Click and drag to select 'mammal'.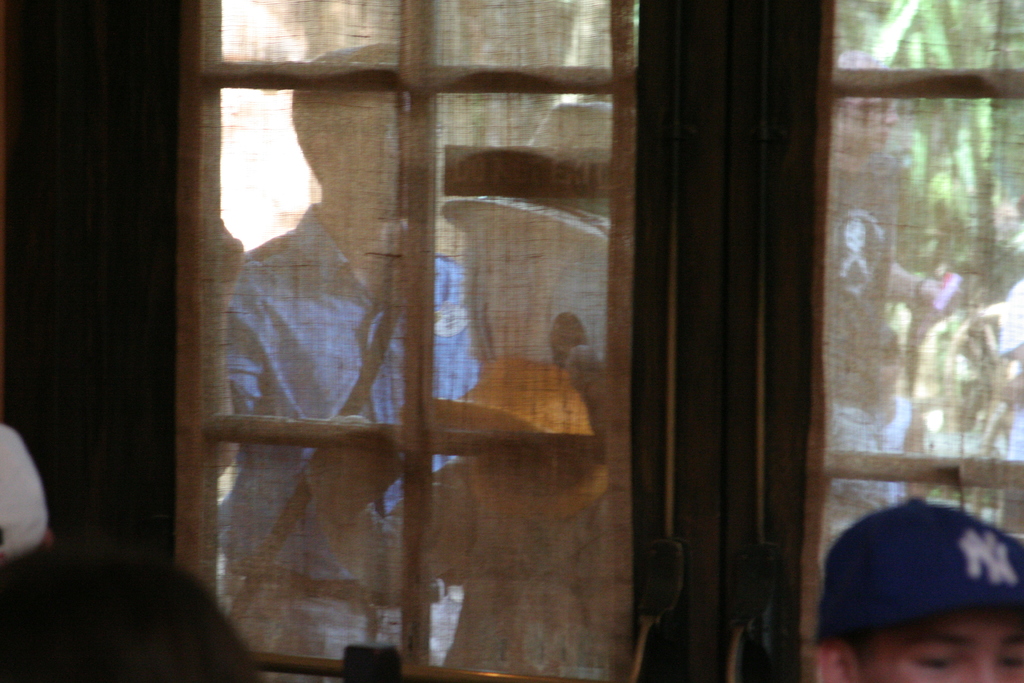
Selection: Rect(0, 552, 266, 682).
